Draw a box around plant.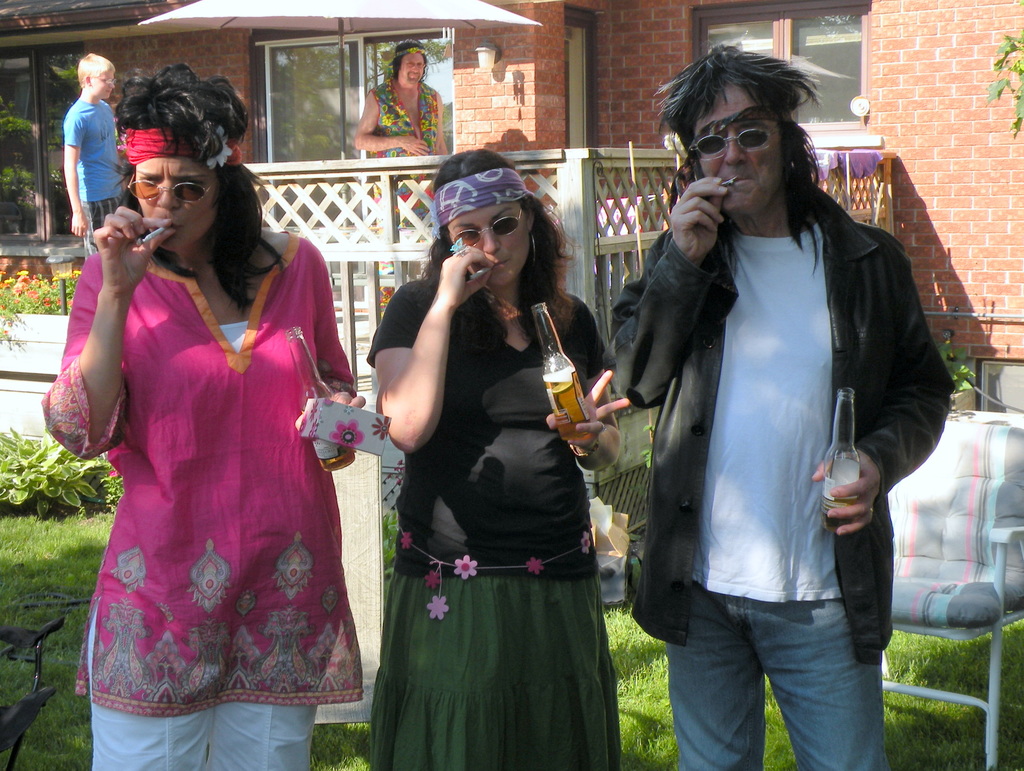
region(986, 18, 1022, 137).
